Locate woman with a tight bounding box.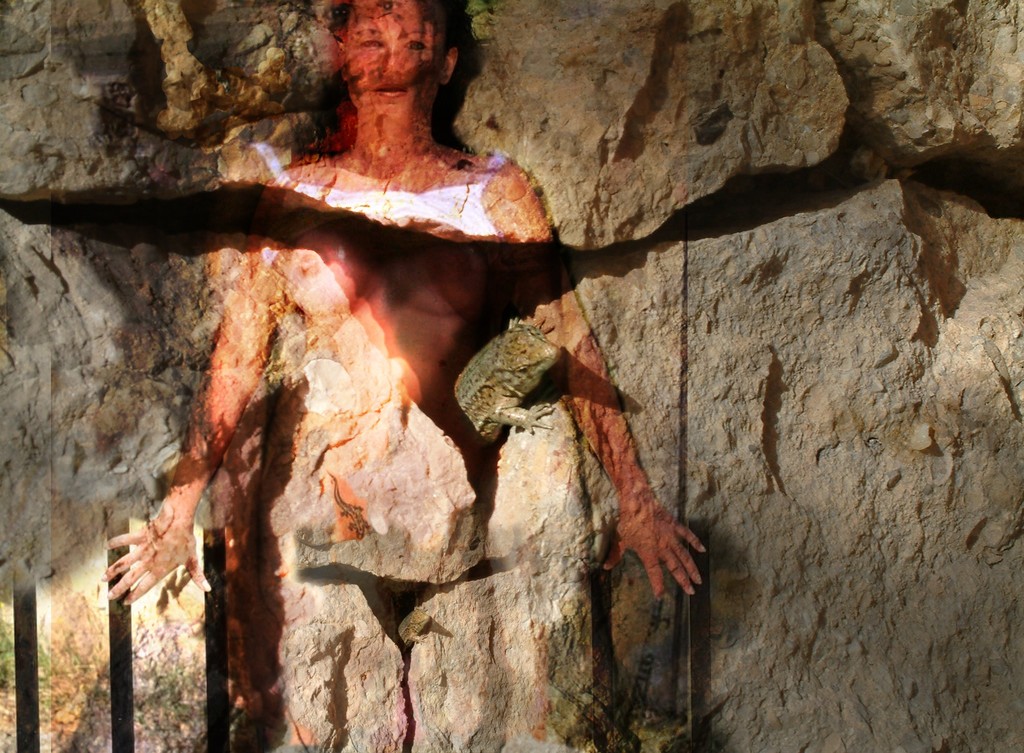
100,1,701,743.
